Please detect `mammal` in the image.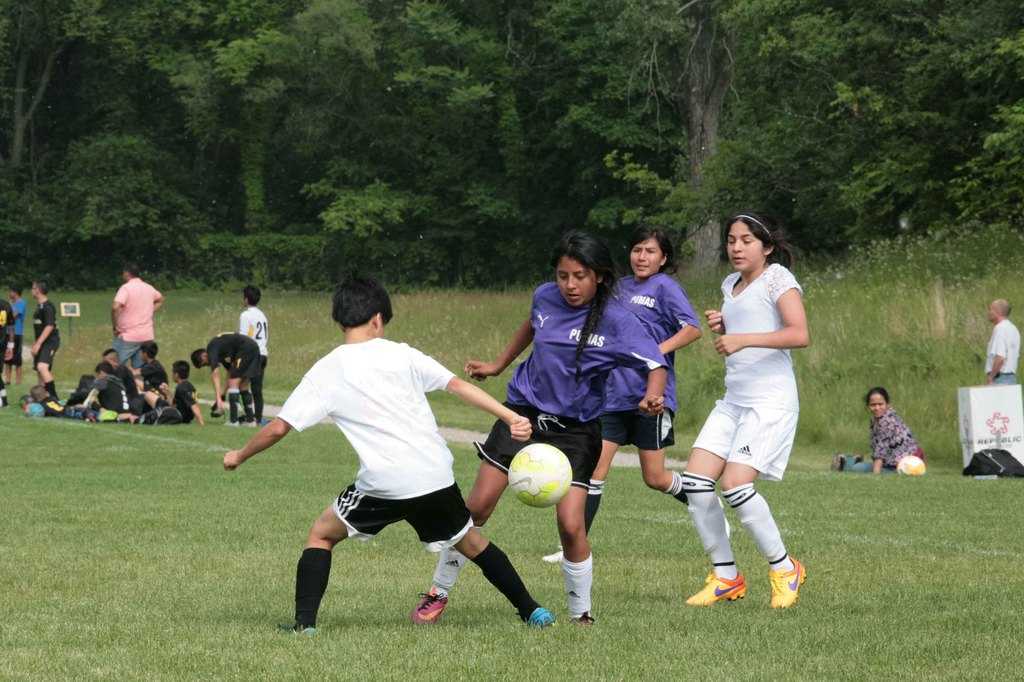
rect(0, 302, 13, 407).
